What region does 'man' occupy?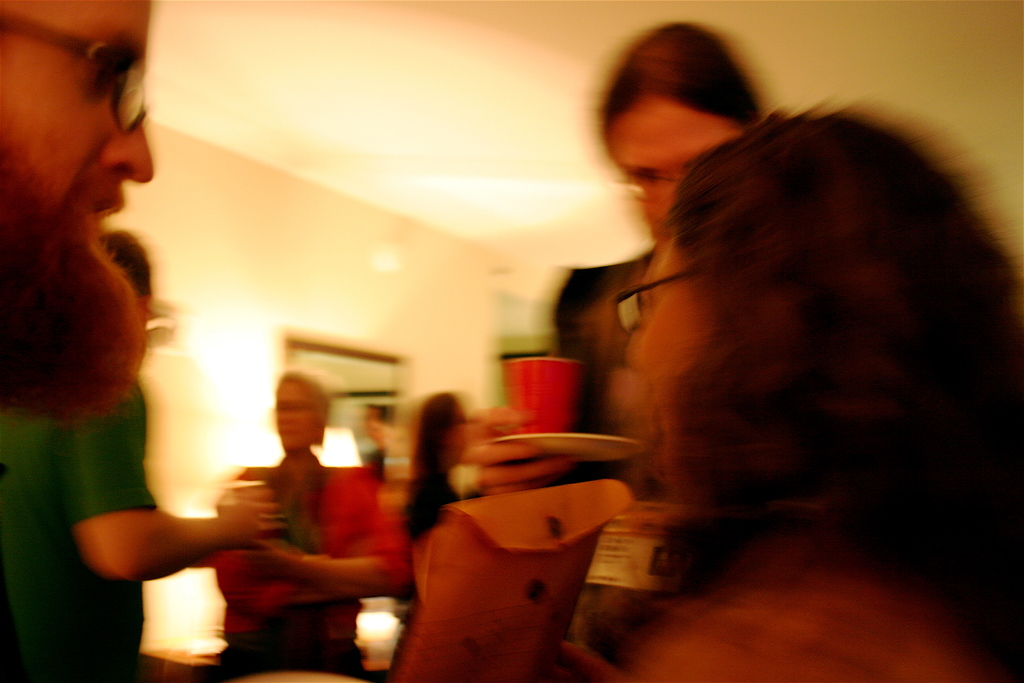
0:236:280:681.
